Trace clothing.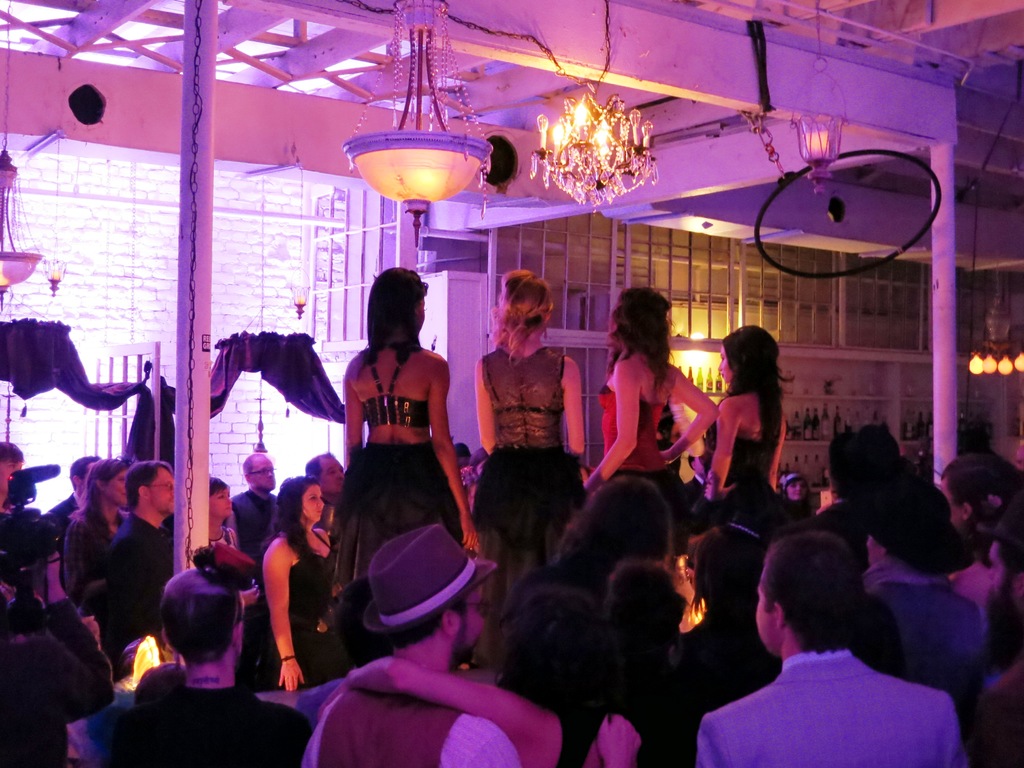
Traced to <region>696, 406, 784, 520</region>.
